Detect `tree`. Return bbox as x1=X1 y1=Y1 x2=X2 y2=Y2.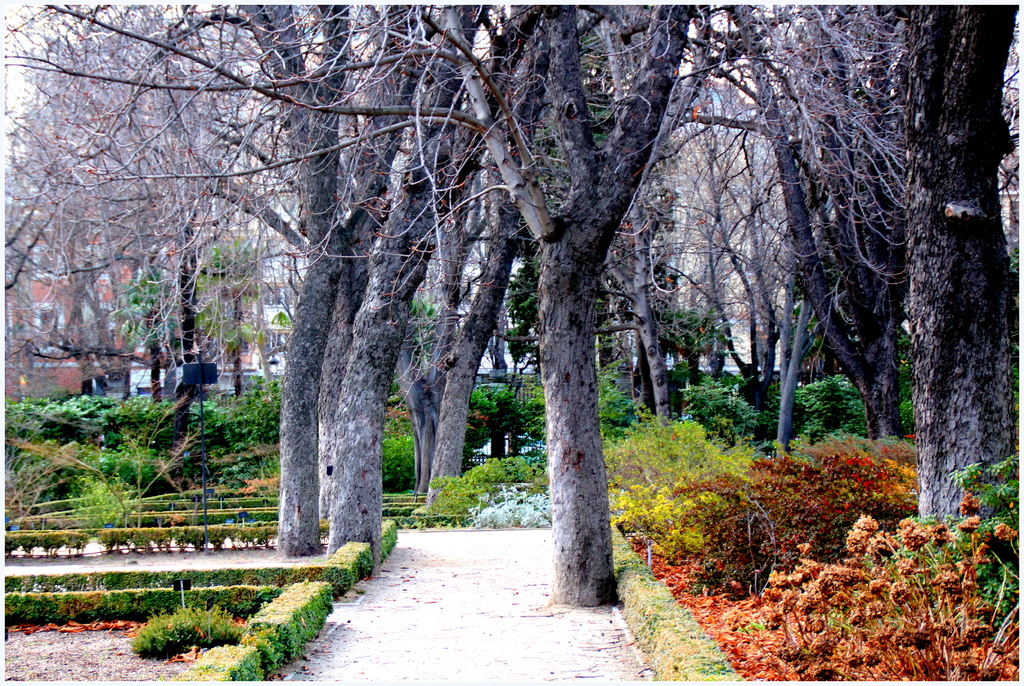
x1=388 y1=0 x2=535 y2=494.
